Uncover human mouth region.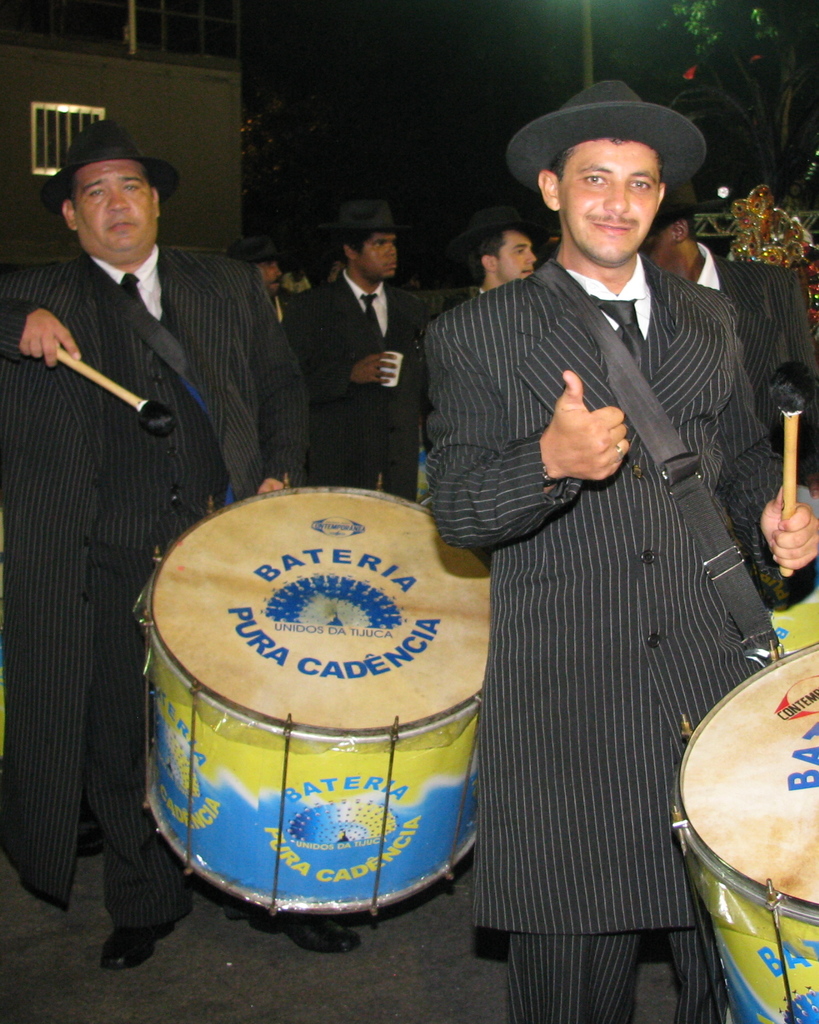
Uncovered: box=[106, 218, 138, 236].
